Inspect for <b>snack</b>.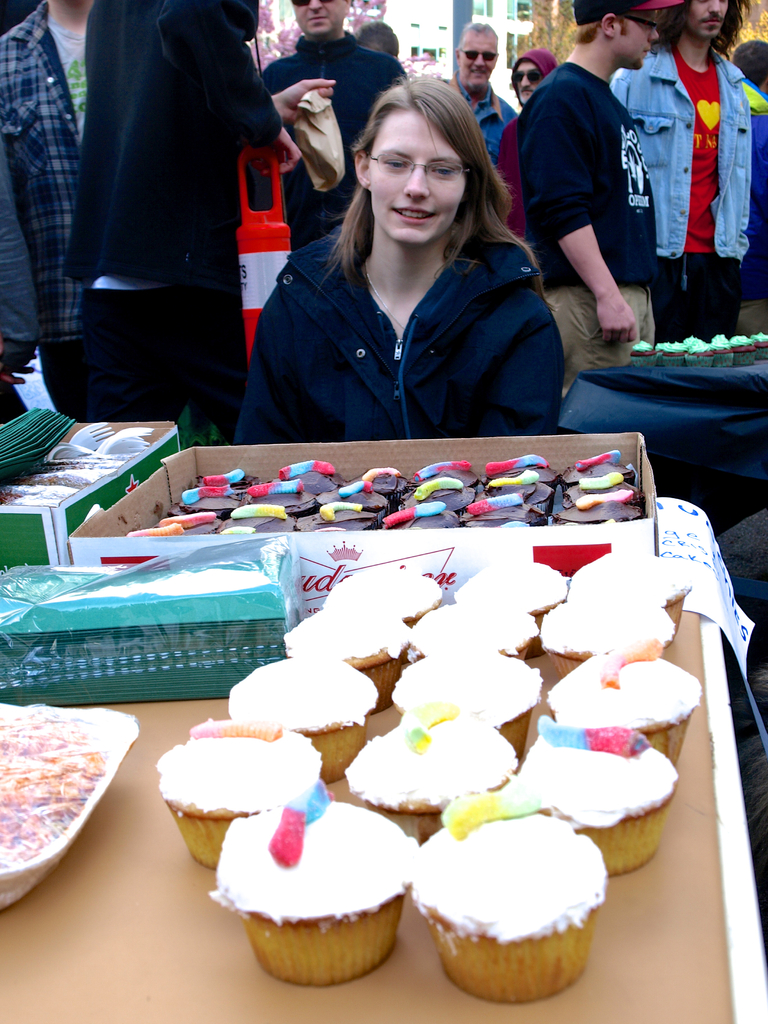
Inspection: left=534, top=595, right=681, bottom=679.
